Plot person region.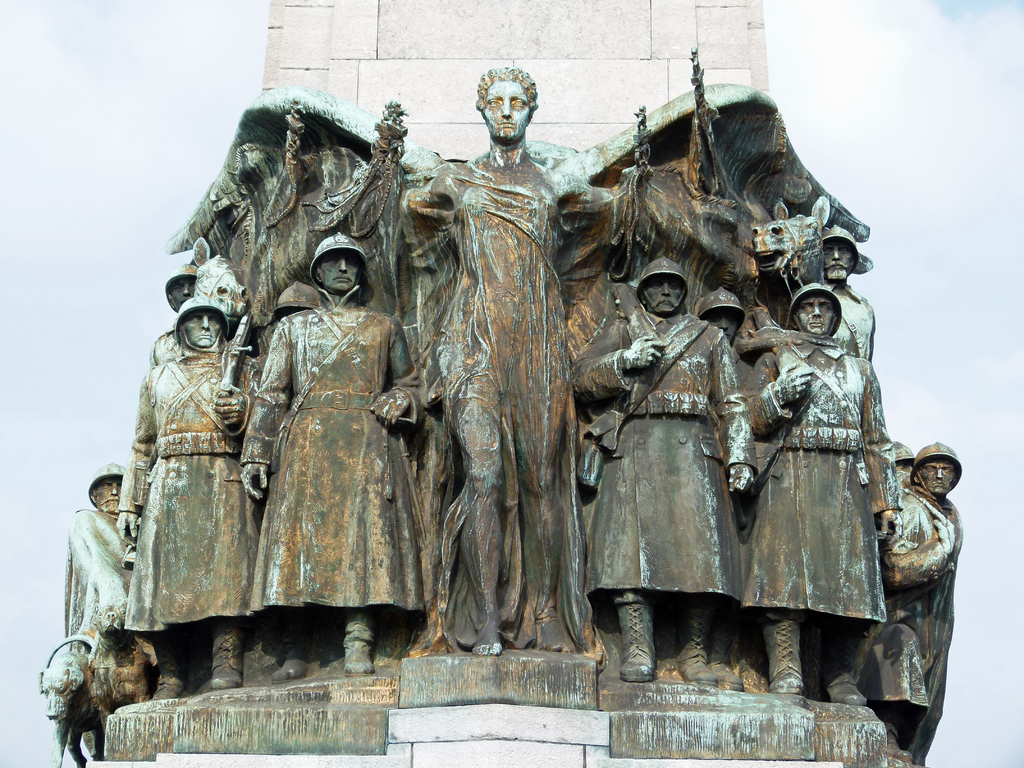
Plotted at {"x1": 865, "y1": 436, "x2": 966, "y2": 737}.
